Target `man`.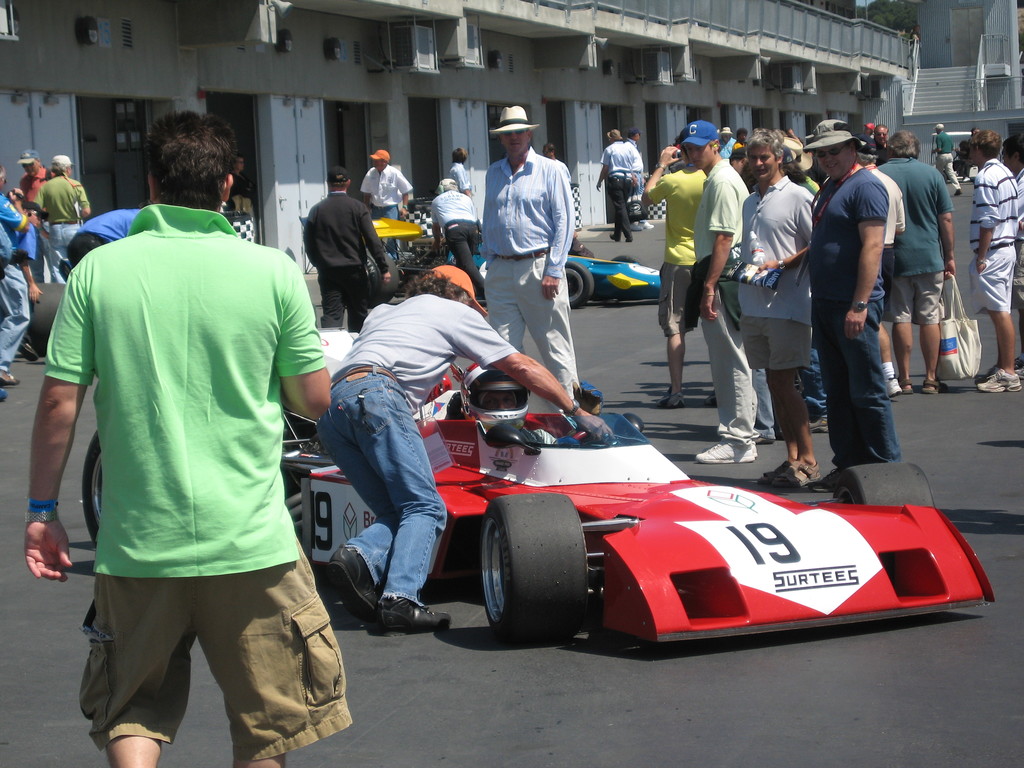
Target region: (430, 184, 481, 298).
